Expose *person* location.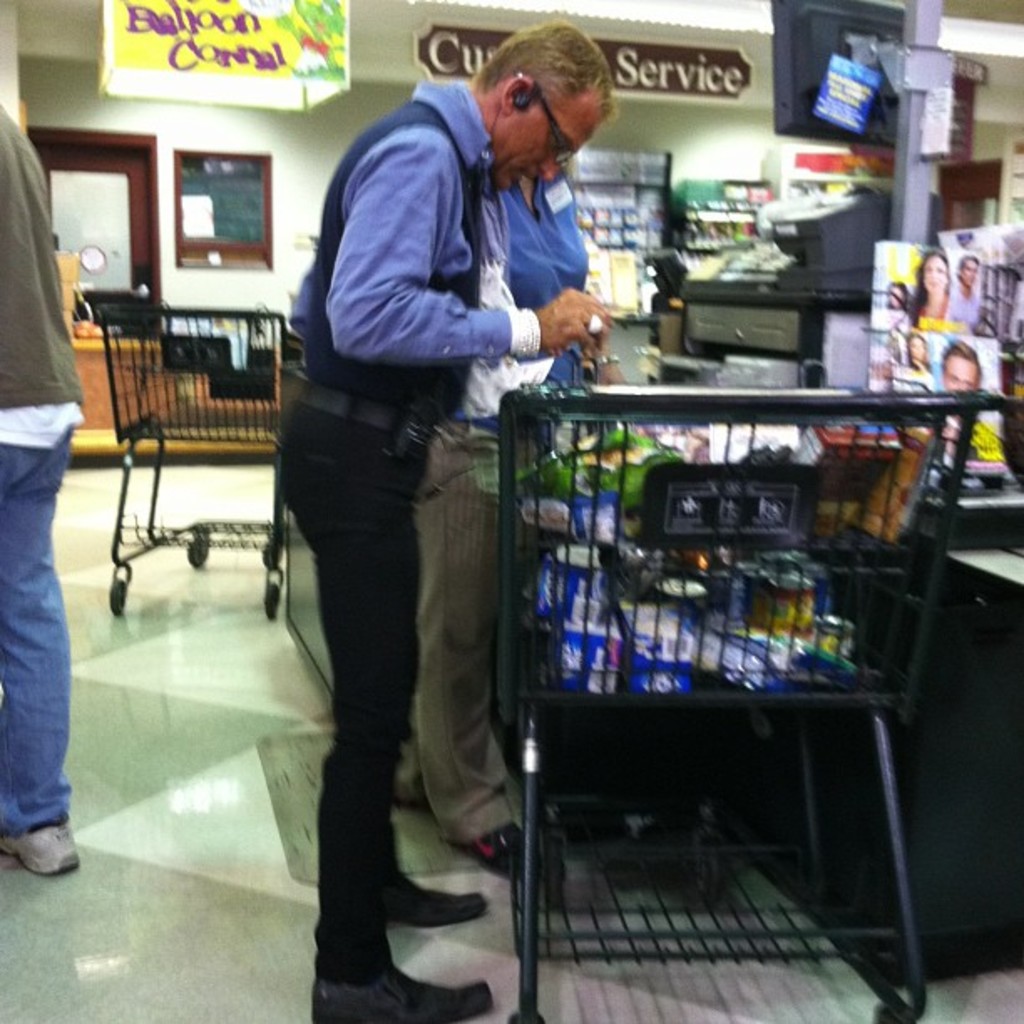
Exposed at locate(0, 94, 92, 904).
